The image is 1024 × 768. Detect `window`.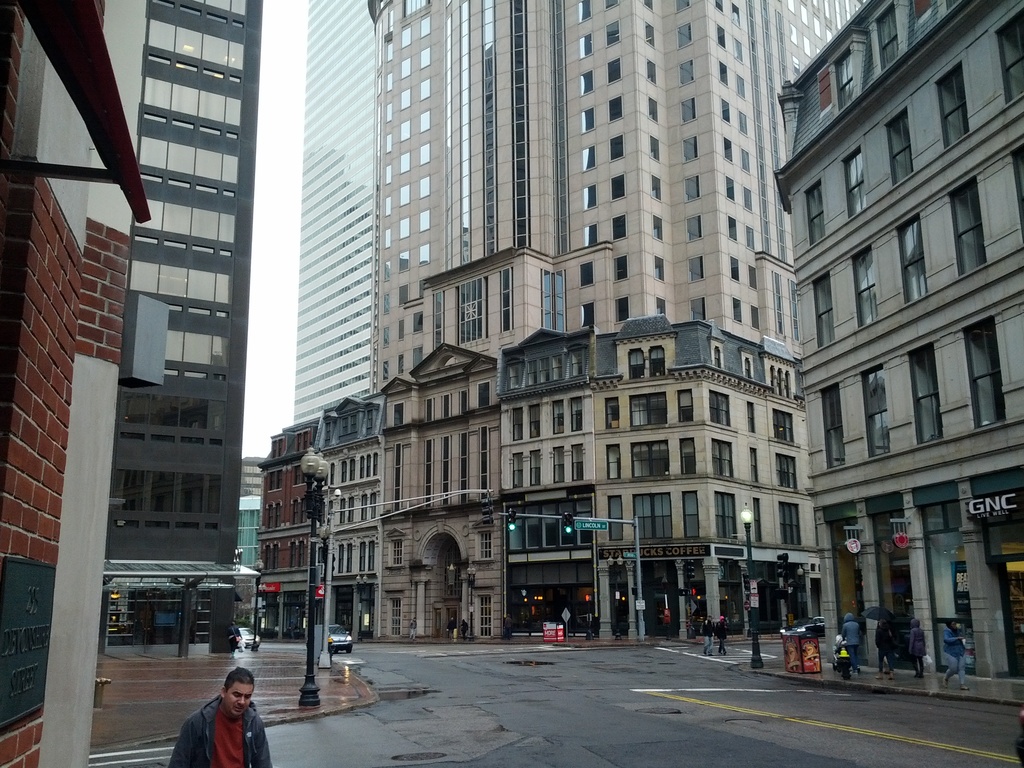
Detection: [141, 140, 234, 184].
